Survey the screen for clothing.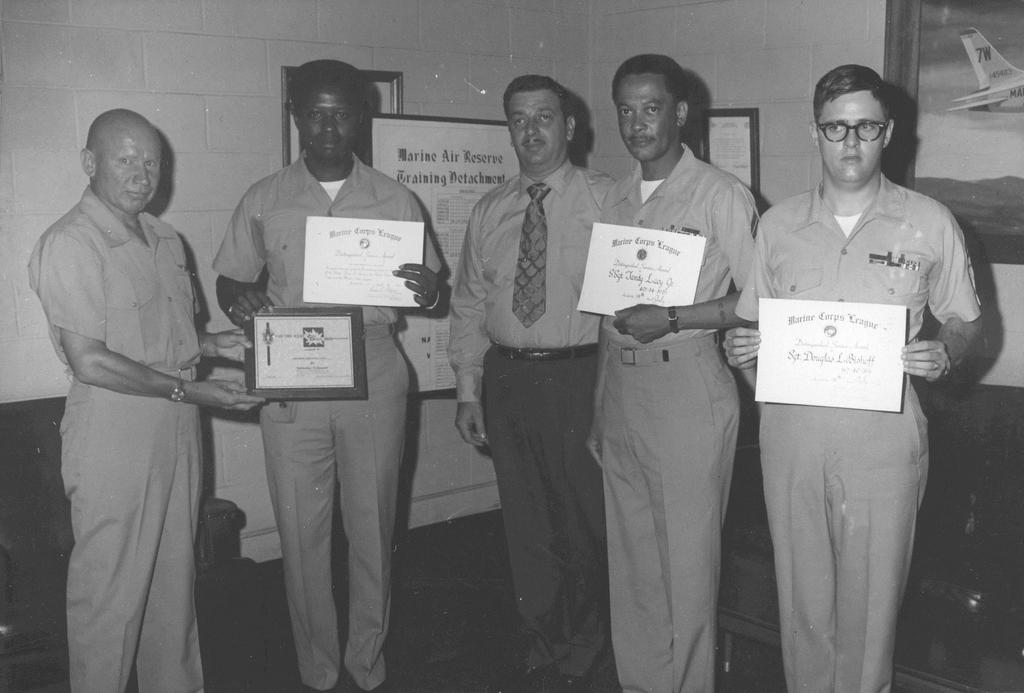
Survey found: select_region(604, 151, 763, 692).
